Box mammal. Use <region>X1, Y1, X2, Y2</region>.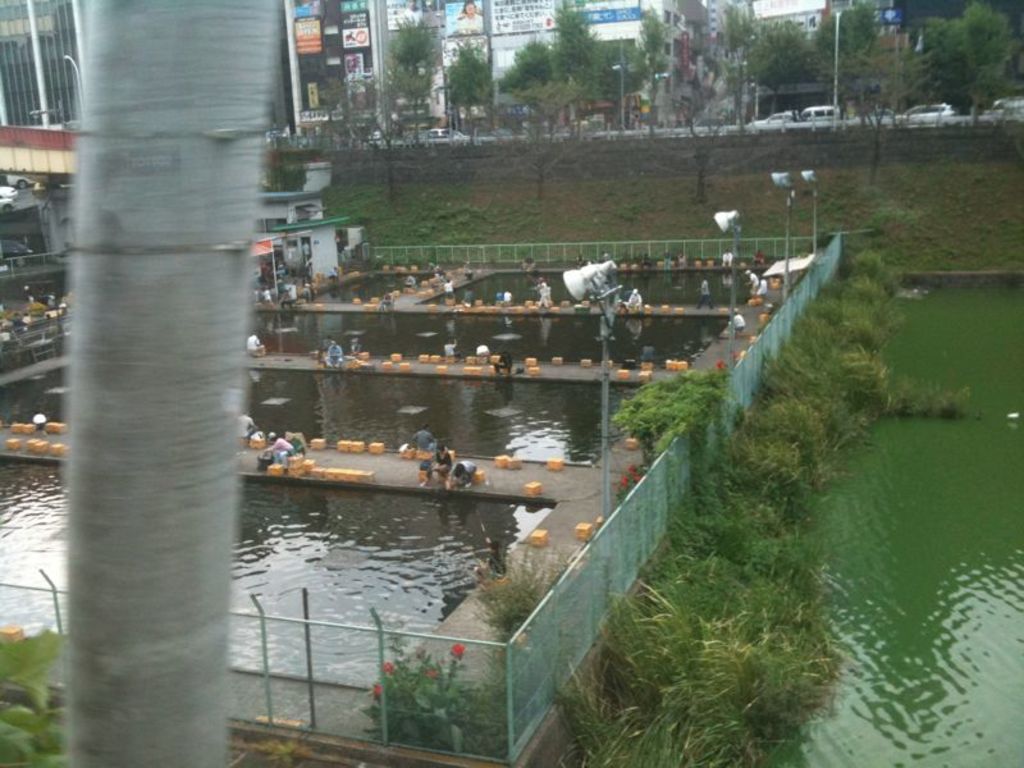
<region>660, 247, 669, 261</region>.
